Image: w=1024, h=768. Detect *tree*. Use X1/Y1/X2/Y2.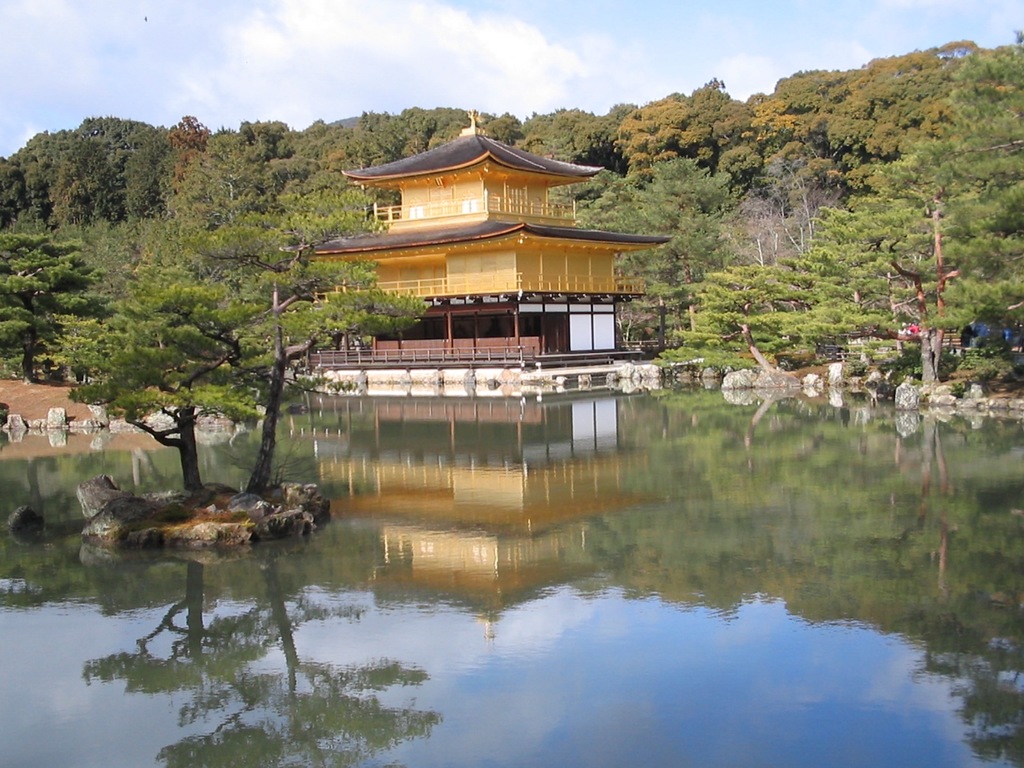
768/146/846/262.
